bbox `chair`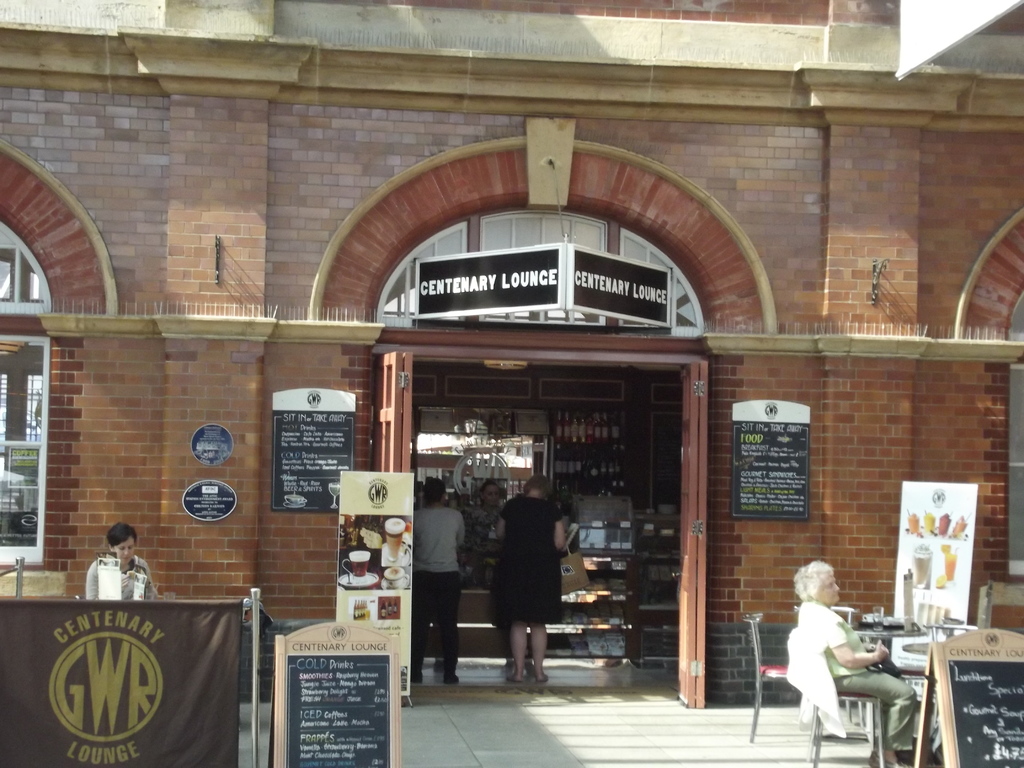
795:628:892:767
